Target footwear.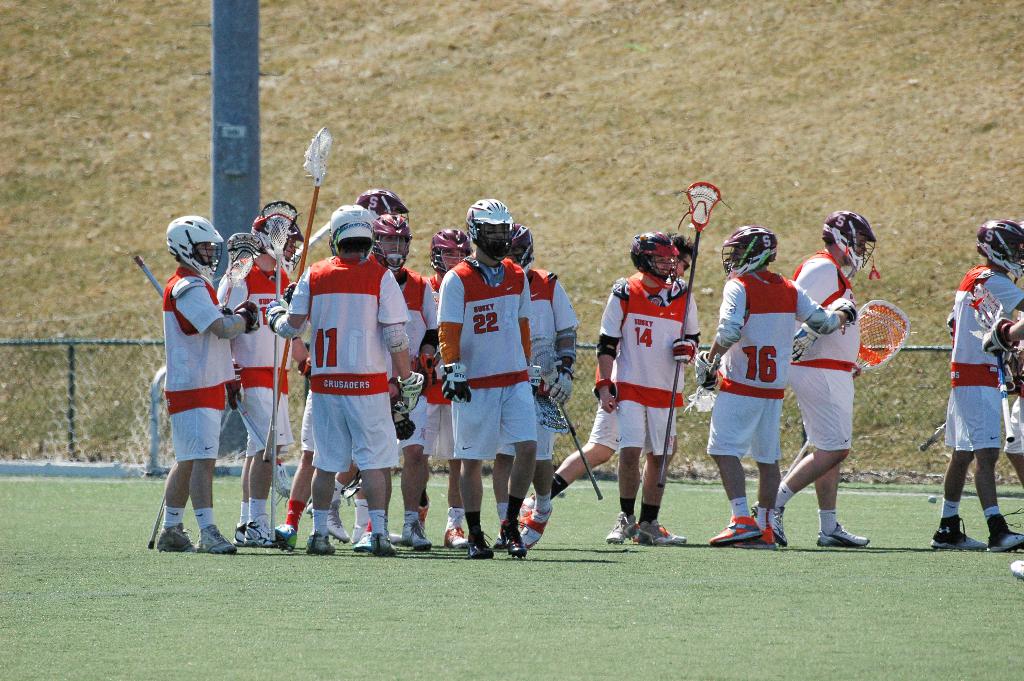
Target region: crop(355, 529, 374, 554).
